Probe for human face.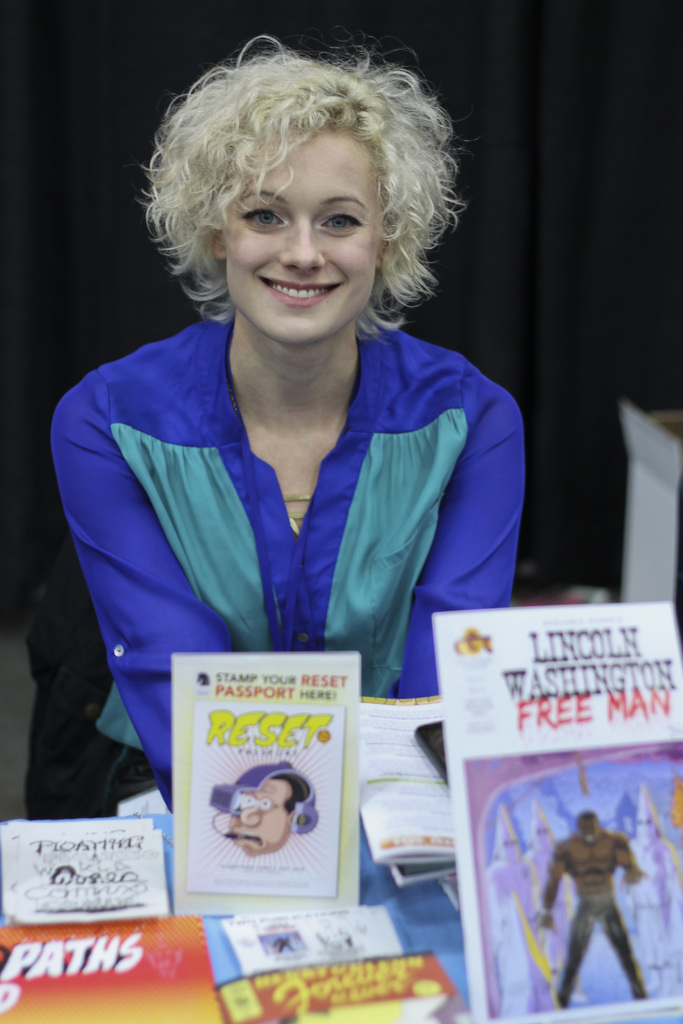
Probe result: region(221, 138, 379, 353).
